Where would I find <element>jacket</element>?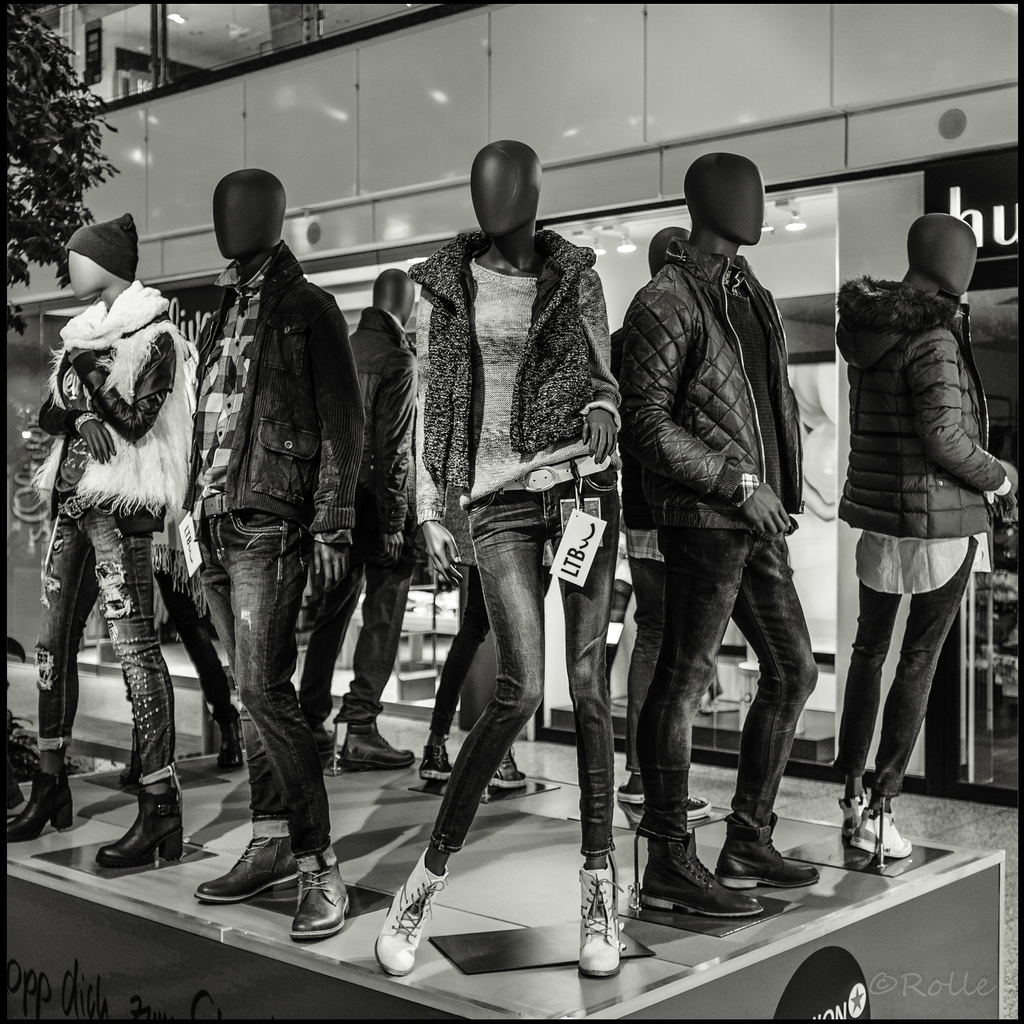
At {"left": 628, "top": 213, "right": 815, "bottom": 530}.
